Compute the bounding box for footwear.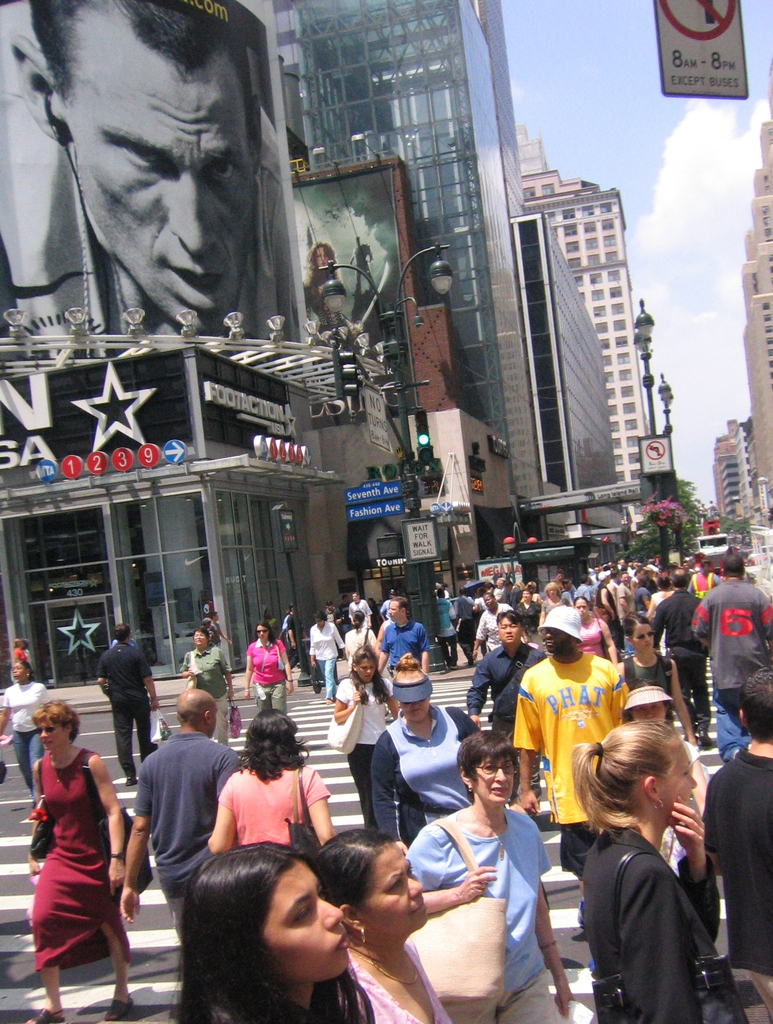
box(106, 991, 132, 1023).
